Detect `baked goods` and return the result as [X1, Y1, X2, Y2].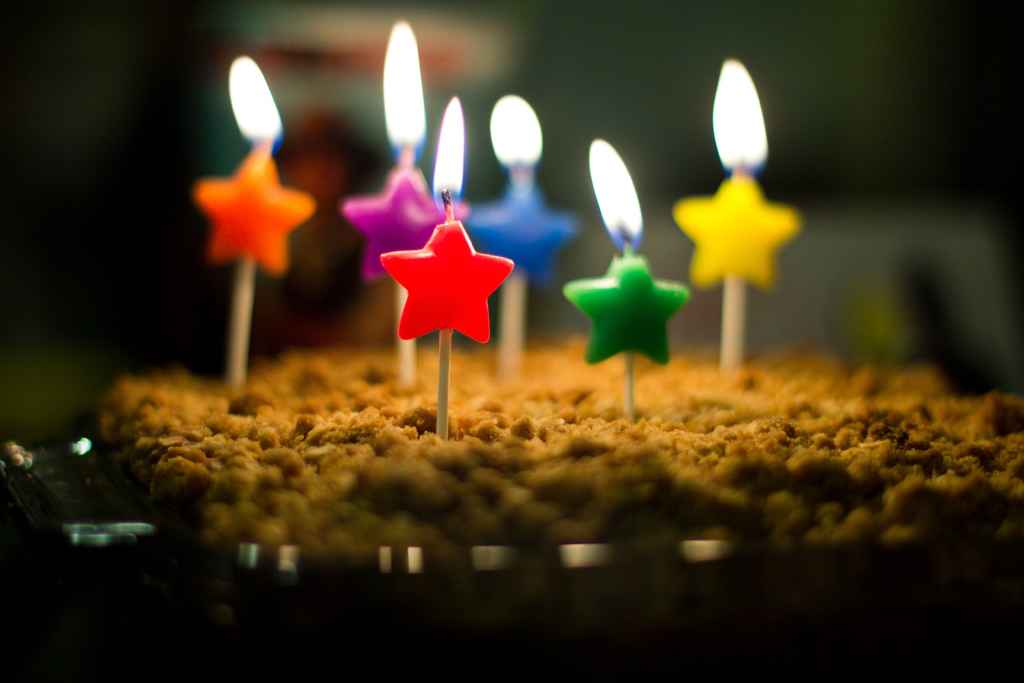
[110, 343, 1022, 520].
